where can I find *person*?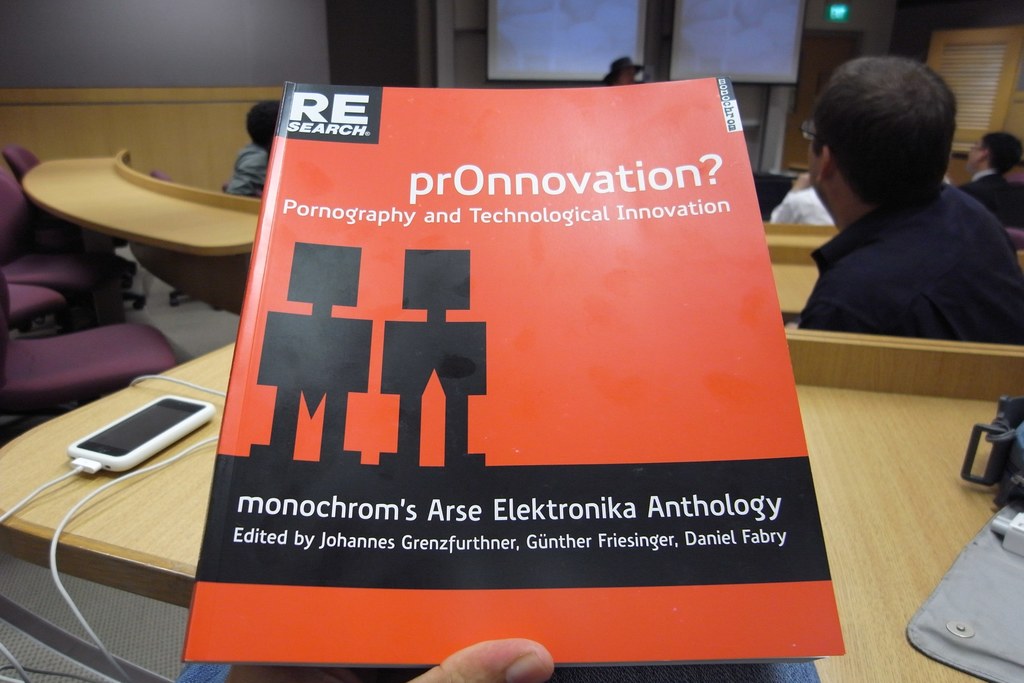
You can find it at 954:130:1019:229.
